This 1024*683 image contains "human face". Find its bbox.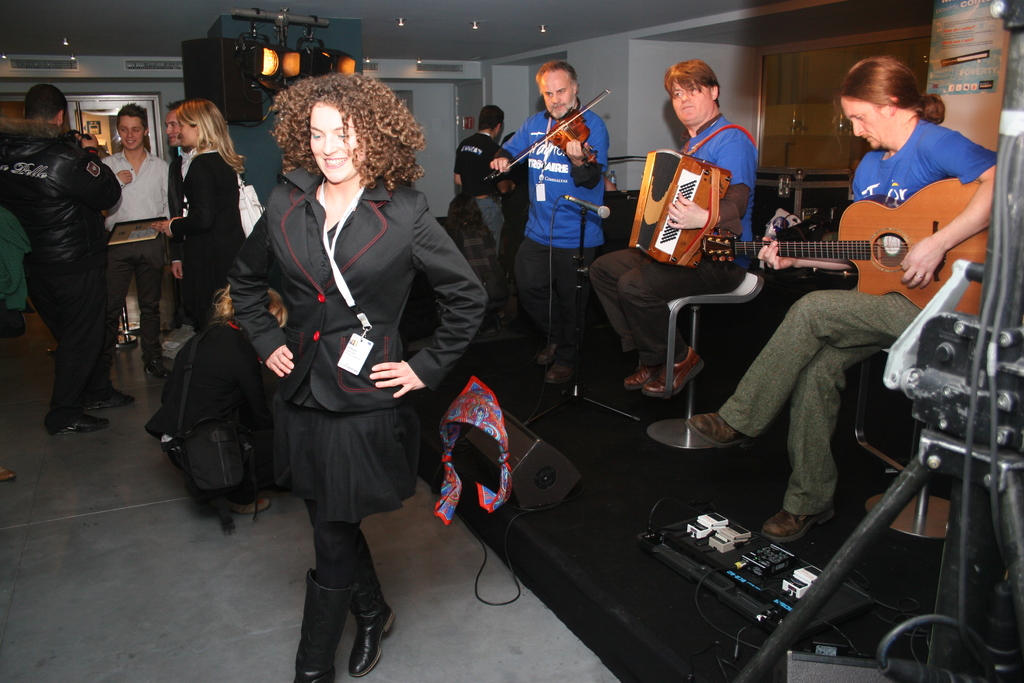
176 117 197 145.
